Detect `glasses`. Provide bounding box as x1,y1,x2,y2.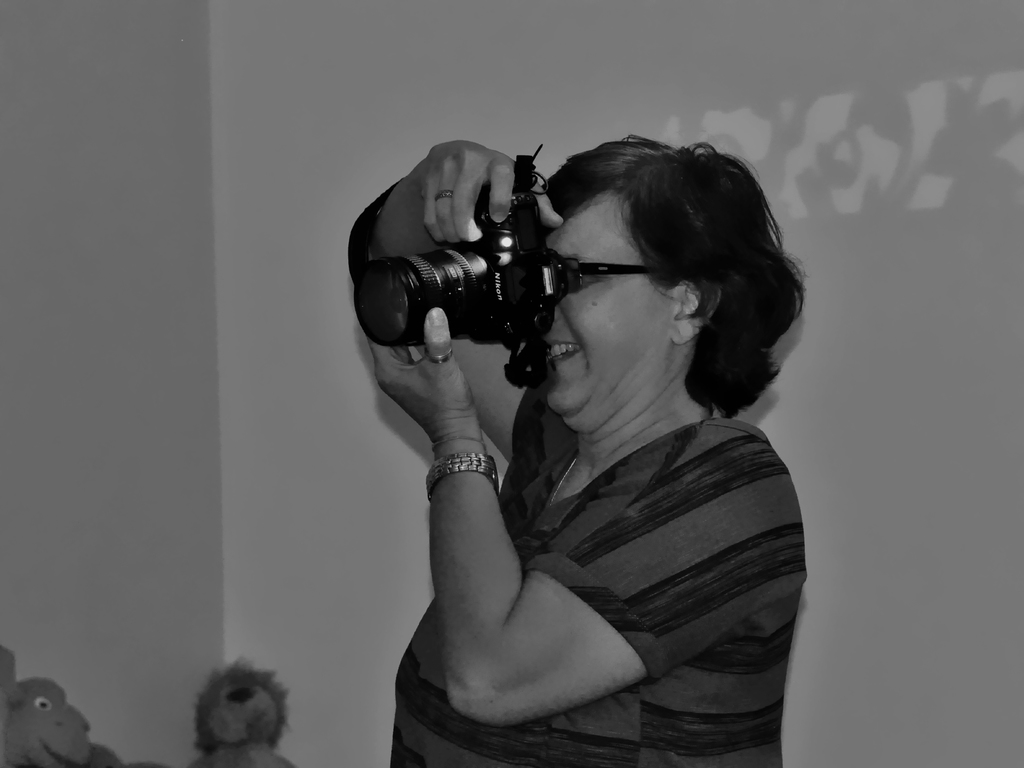
557,257,682,294.
